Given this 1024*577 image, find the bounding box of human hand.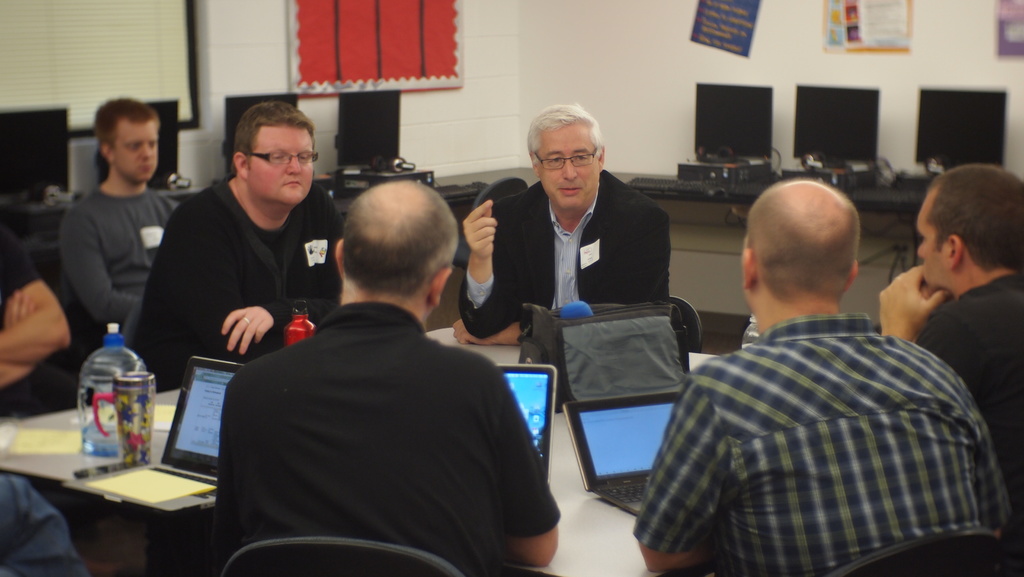
{"left": 460, "top": 198, "right": 500, "bottom": 263}.
